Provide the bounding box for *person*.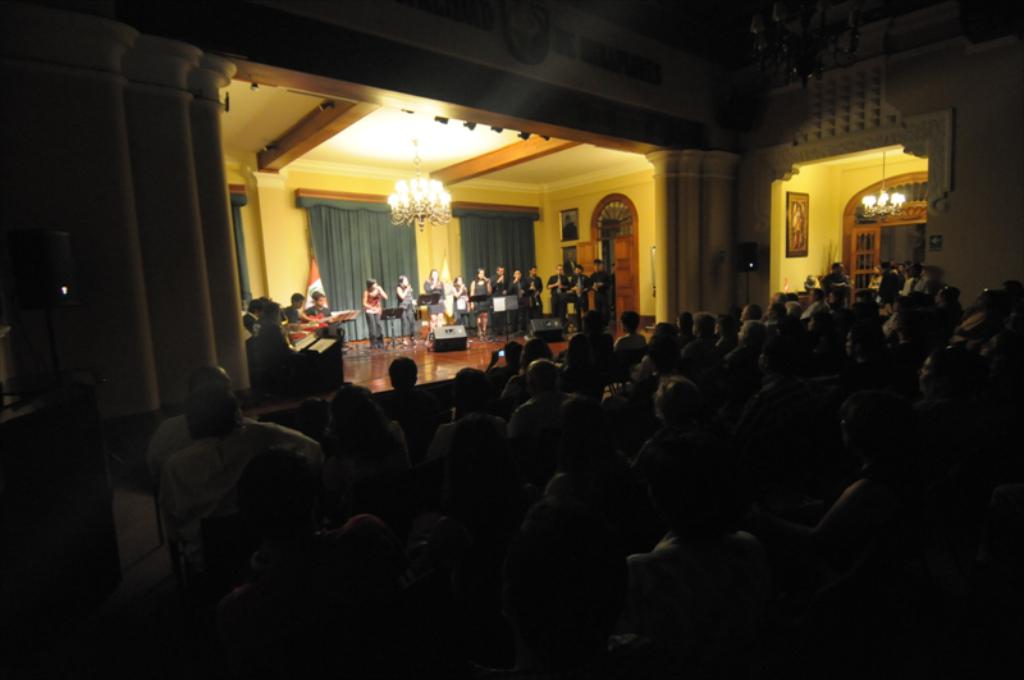
447:277:467:321.
